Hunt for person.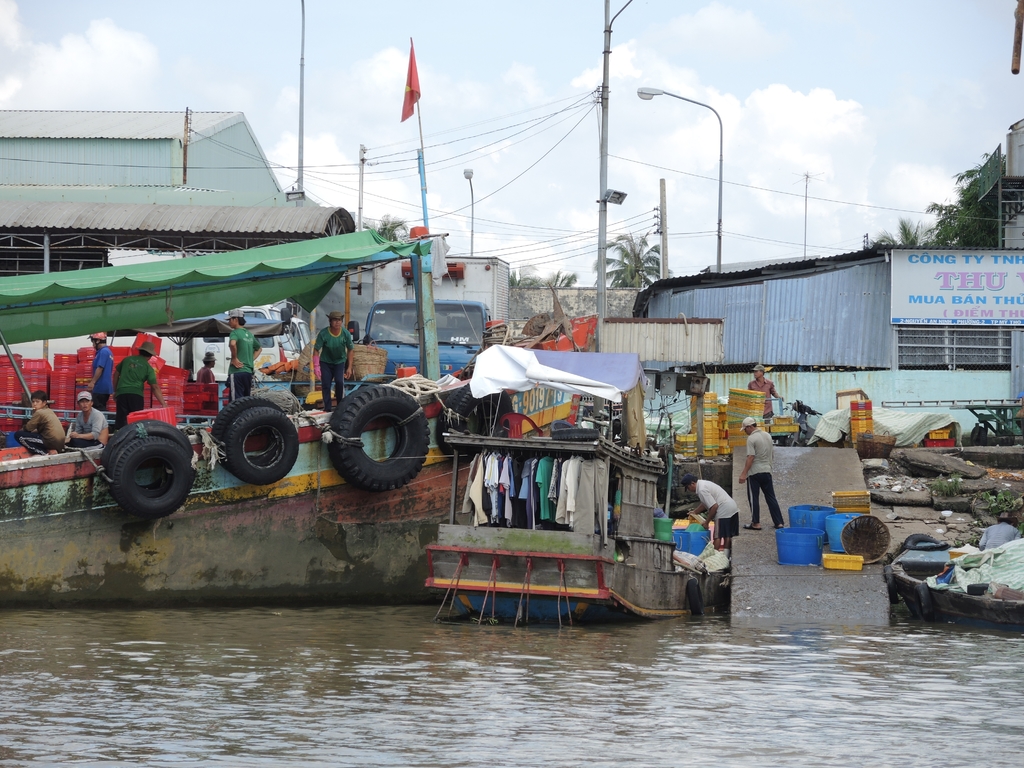
Hunted down at 65, 392, 113, 451.
